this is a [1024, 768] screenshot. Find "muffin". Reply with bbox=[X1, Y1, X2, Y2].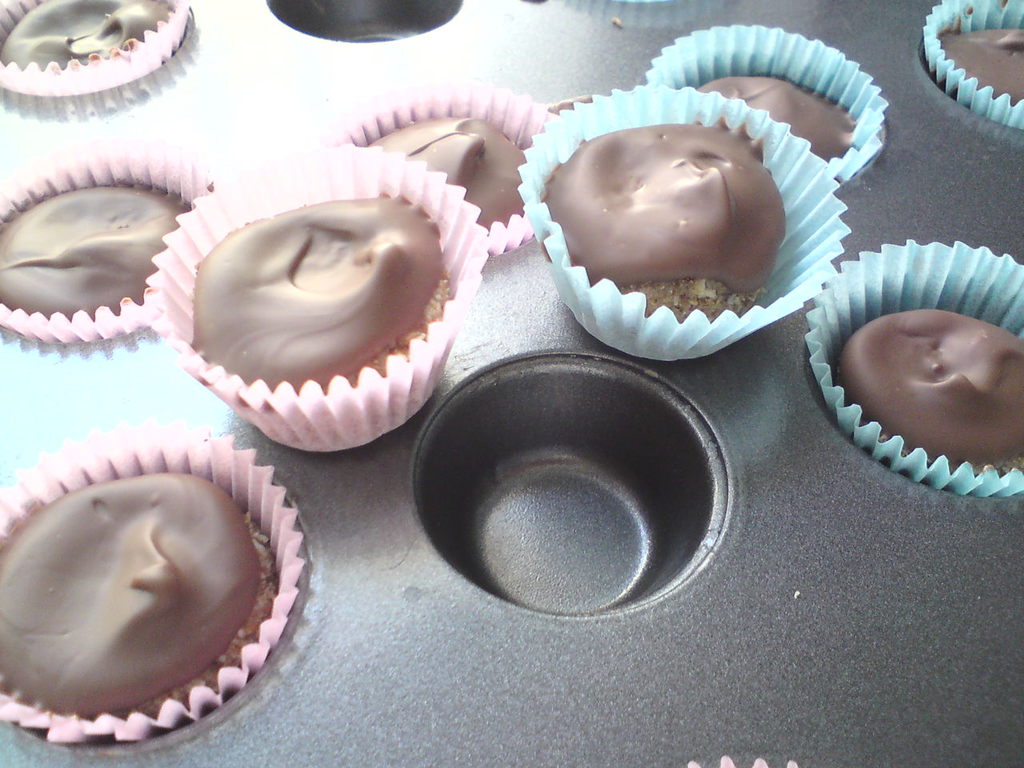
bbox=[642, 19, 893, 191].
